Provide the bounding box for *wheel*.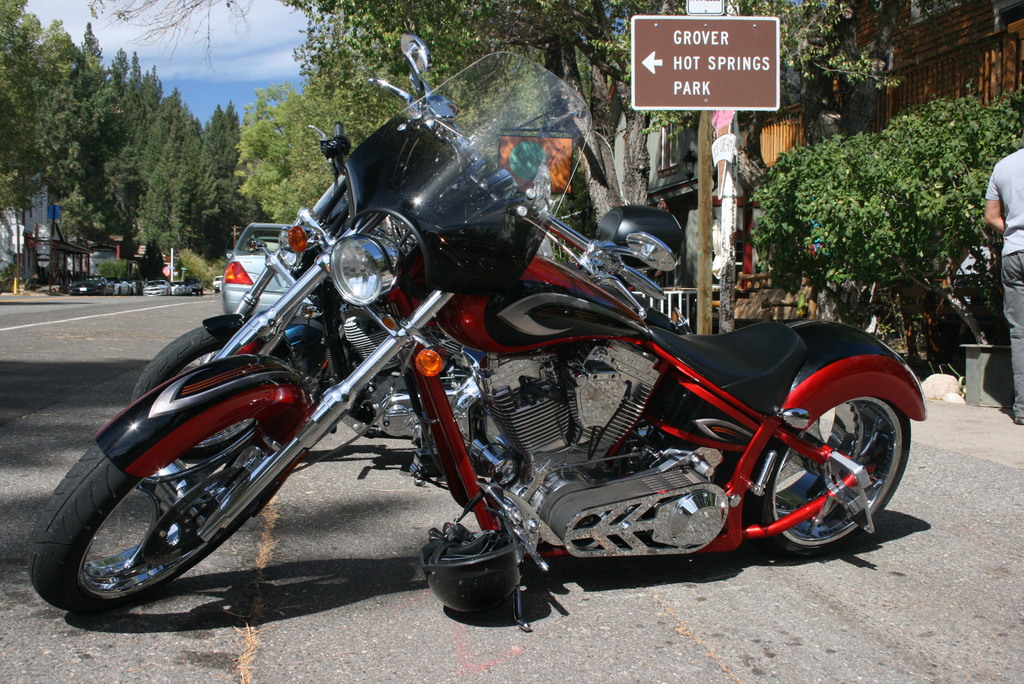
region(131, 327, 255, 462).
